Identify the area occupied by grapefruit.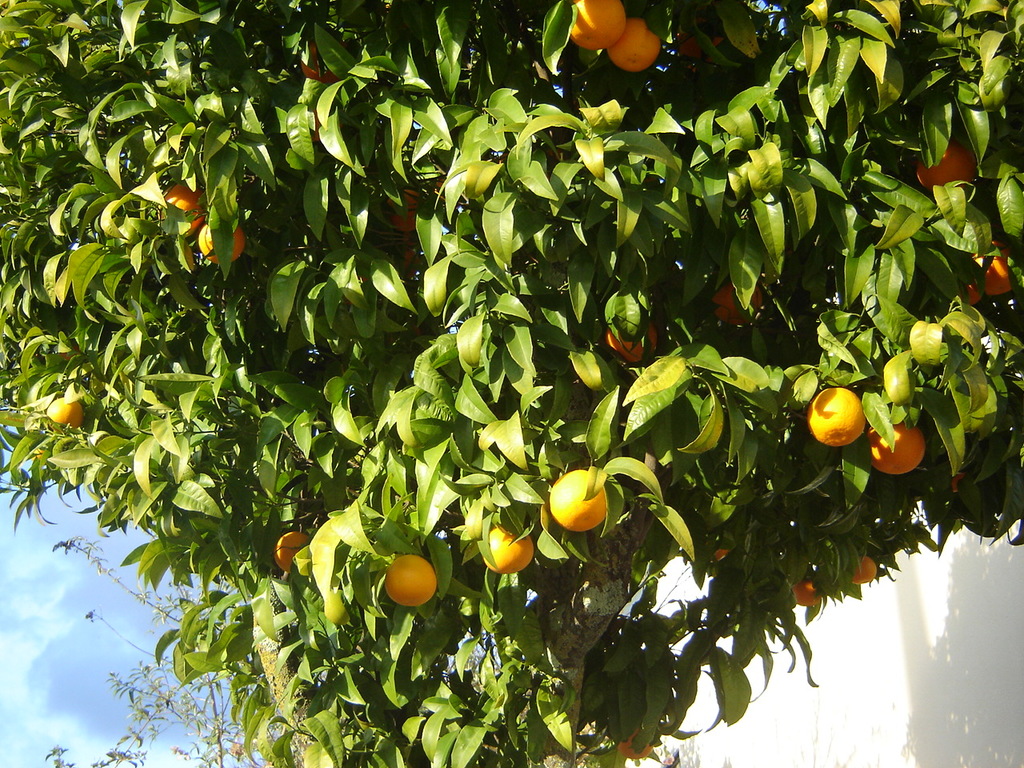
Area: bbox=[195, 222, 247, 266].
